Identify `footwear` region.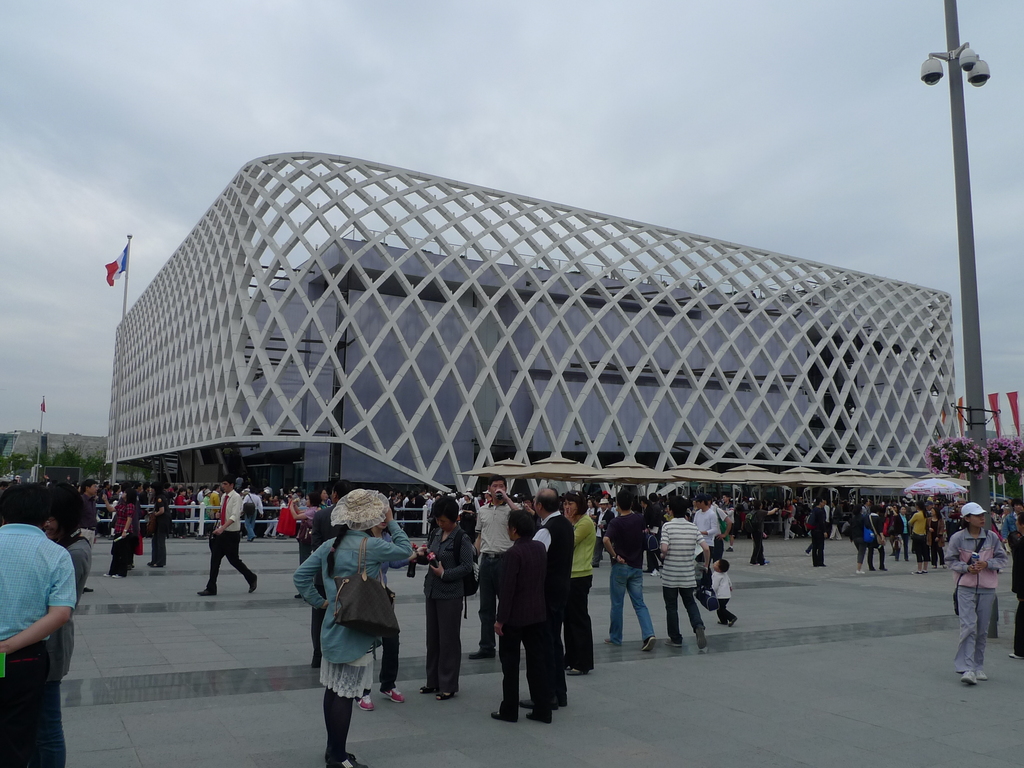
Region: <bbox>326, 749, 366, 767</bbox>.
